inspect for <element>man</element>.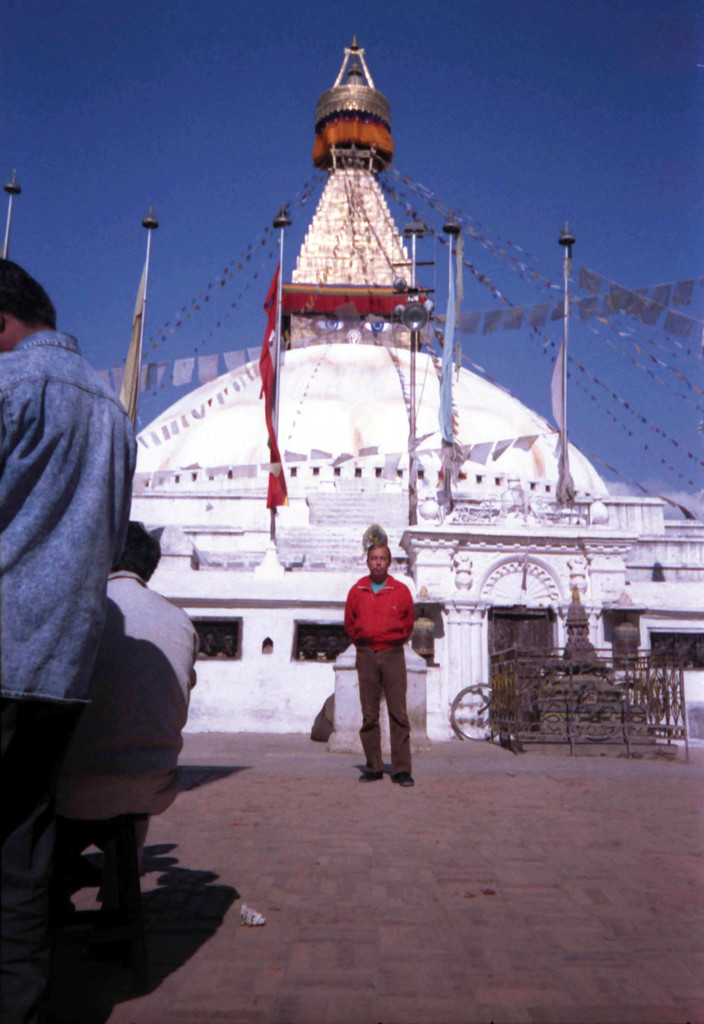
Inspection: [left=92, top=511, right=199, bottom=817].
